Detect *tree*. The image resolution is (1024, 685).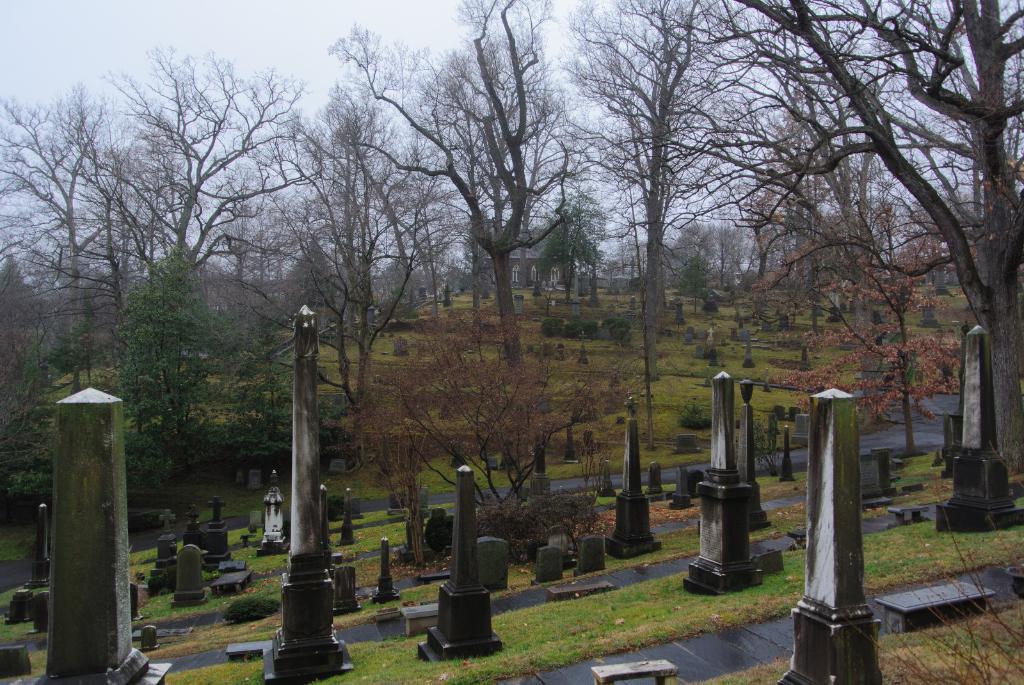
{"left": 337, "top": 299, "right": 628, "bottom": 508}.
